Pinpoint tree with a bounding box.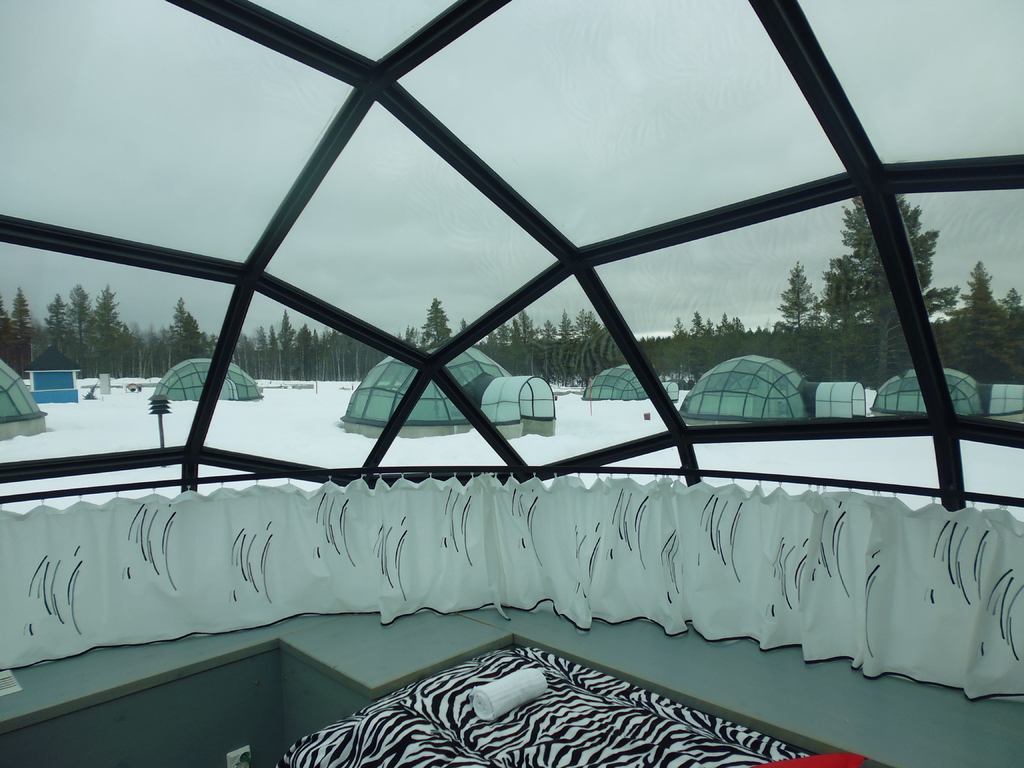
select_region(0, 166, 1023, 390).
